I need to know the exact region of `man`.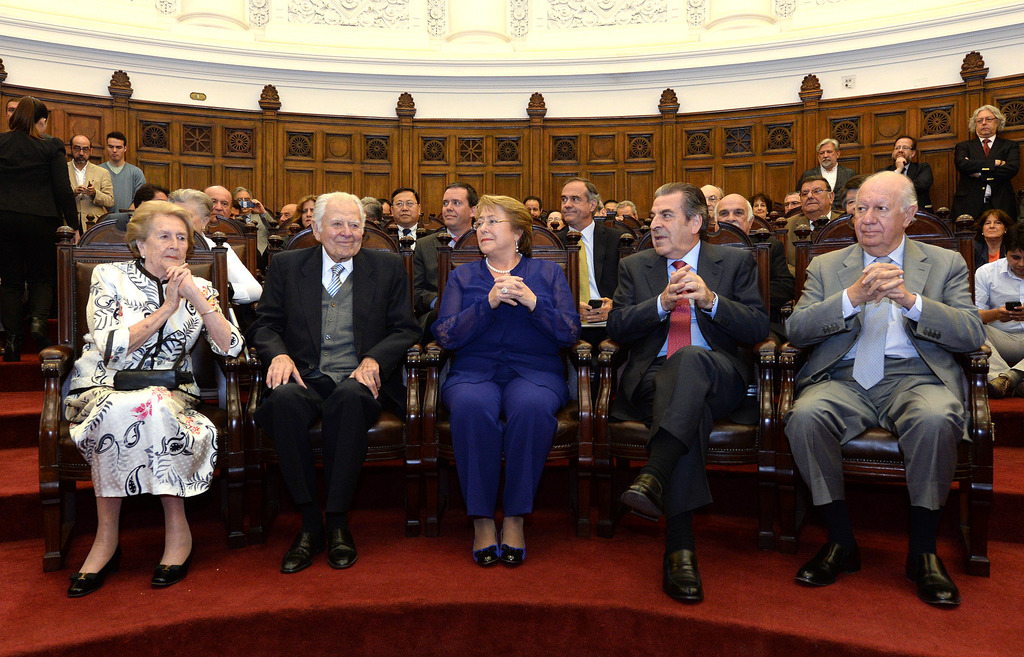
Region: (x1=945, y1=100, x2=1019, y2=228).
